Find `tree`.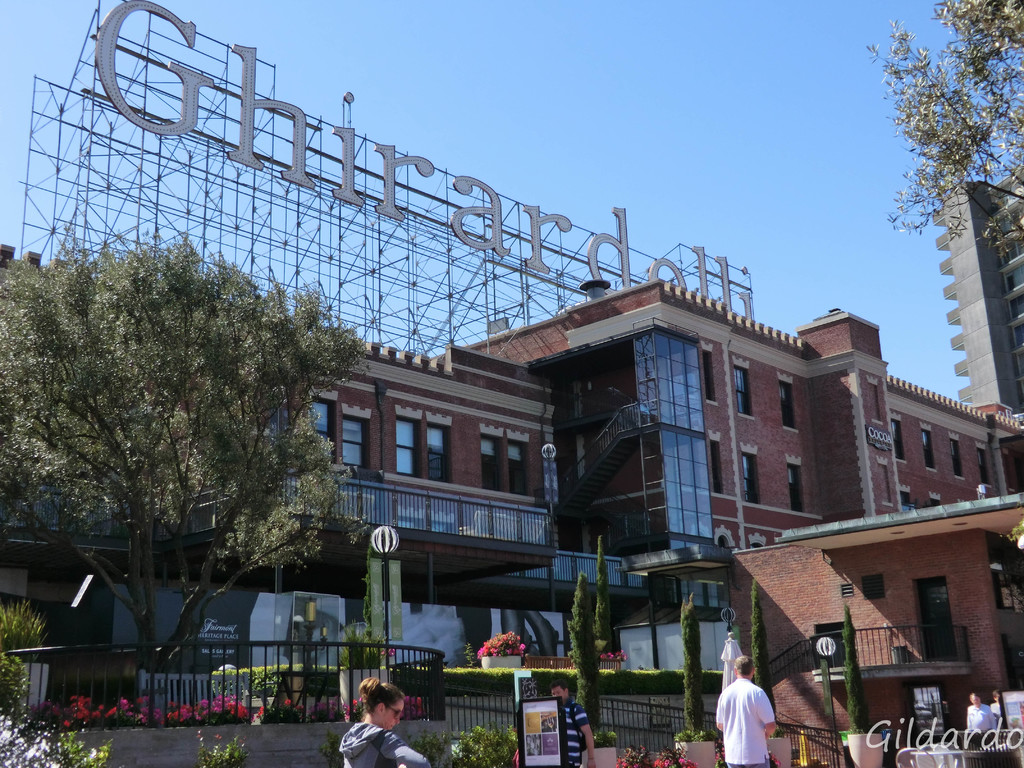
(845, 604, 868, 733).
